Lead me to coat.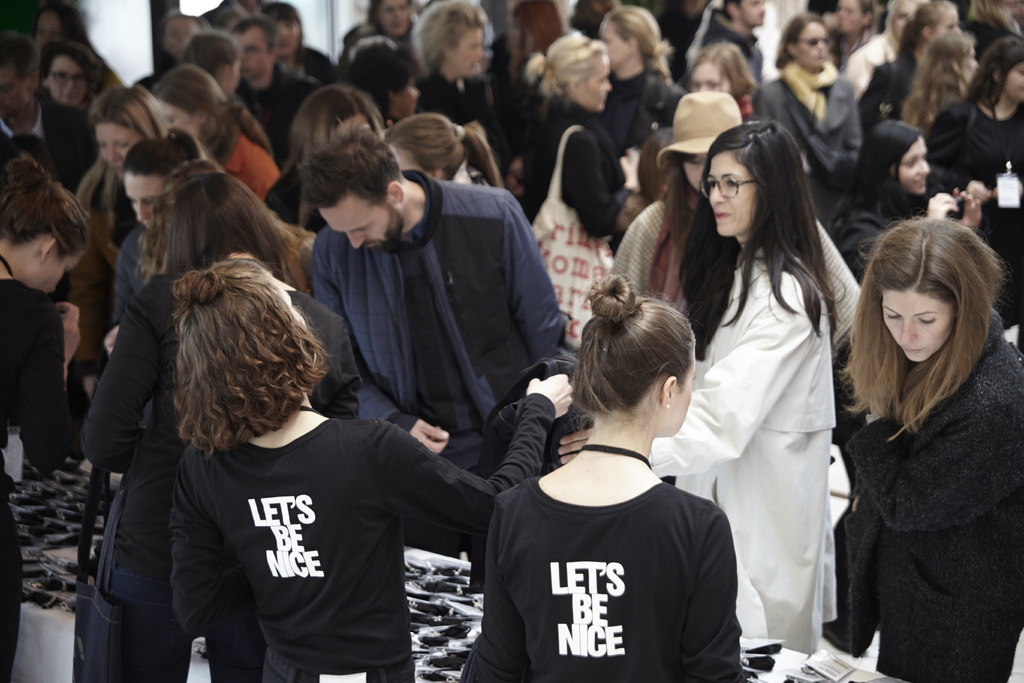
Lead to region(631, 184, 828, 658).
